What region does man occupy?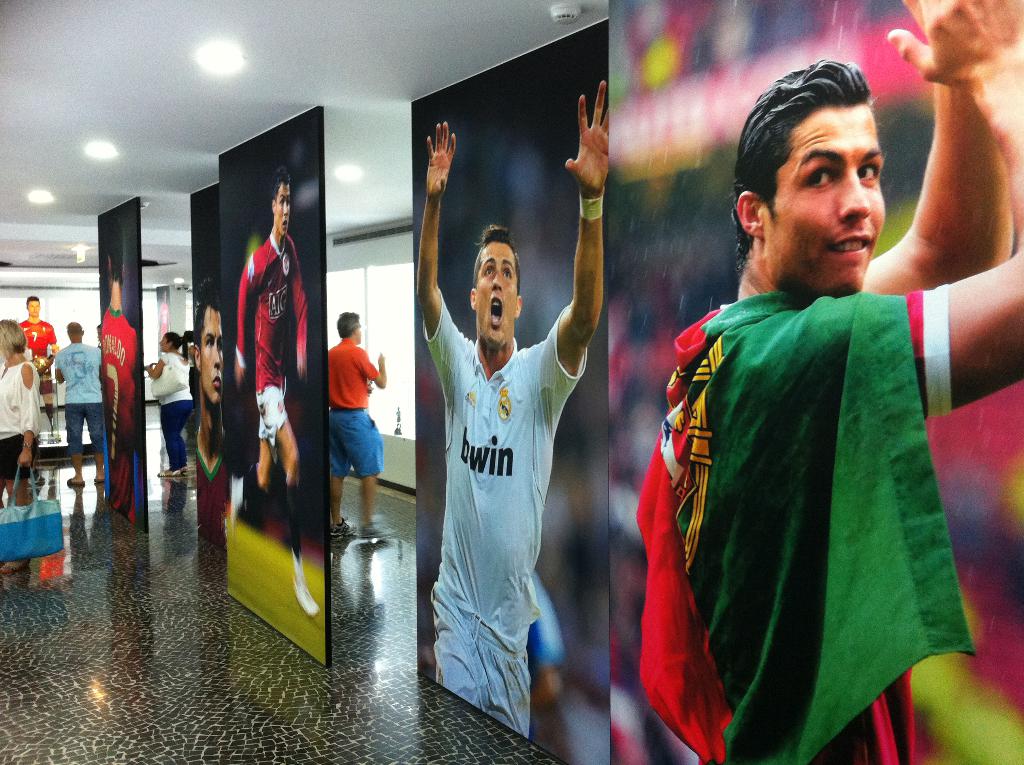
329, 312, 399, 538.
